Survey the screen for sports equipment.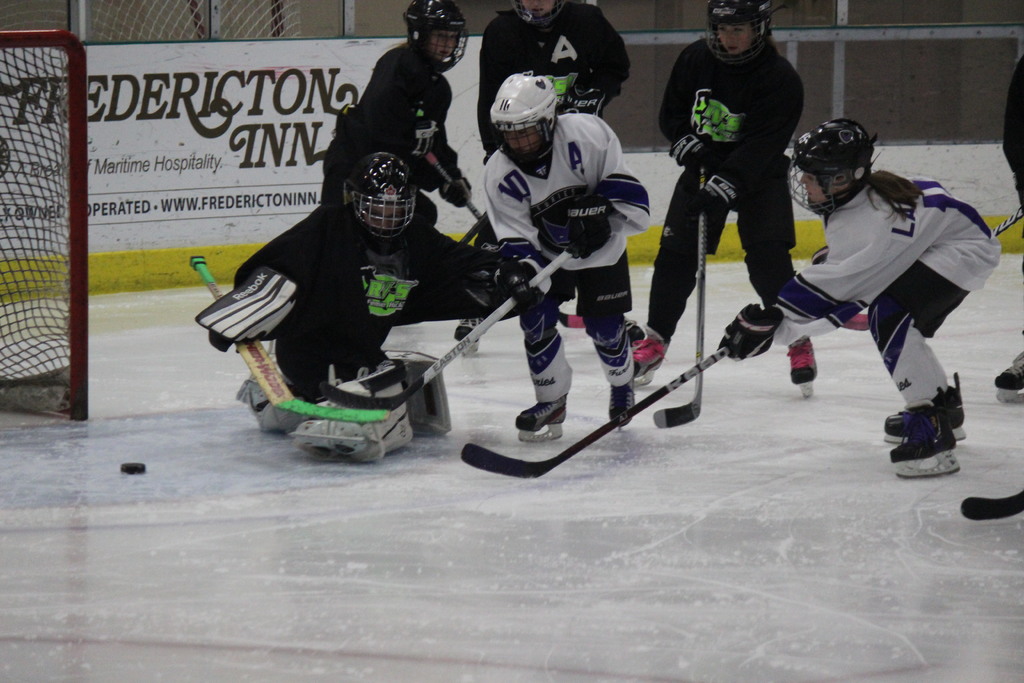
Survey found: 783, 117, 881, 217.
